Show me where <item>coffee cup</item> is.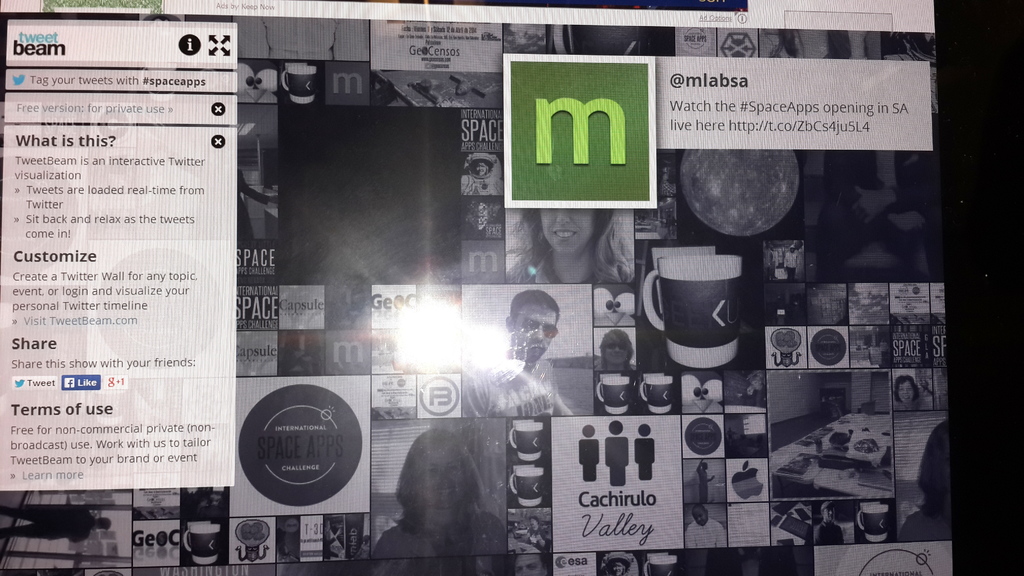
<item>coffee cup</item> is at 641/254/744/369.
